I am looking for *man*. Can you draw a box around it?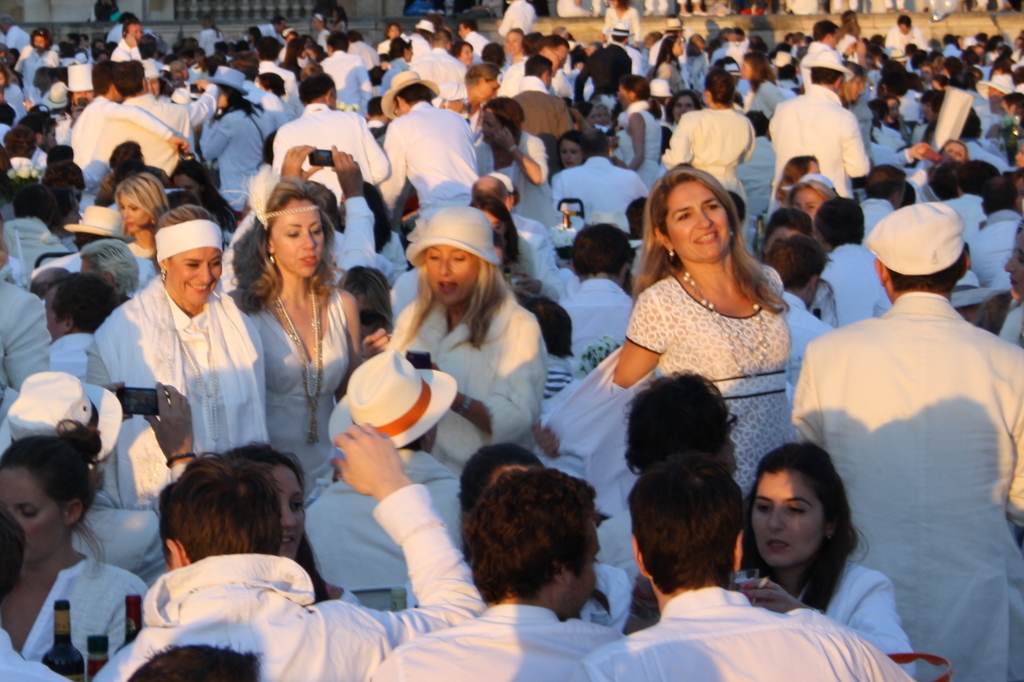
Sure, the bounding box is (884,13,929,57).
